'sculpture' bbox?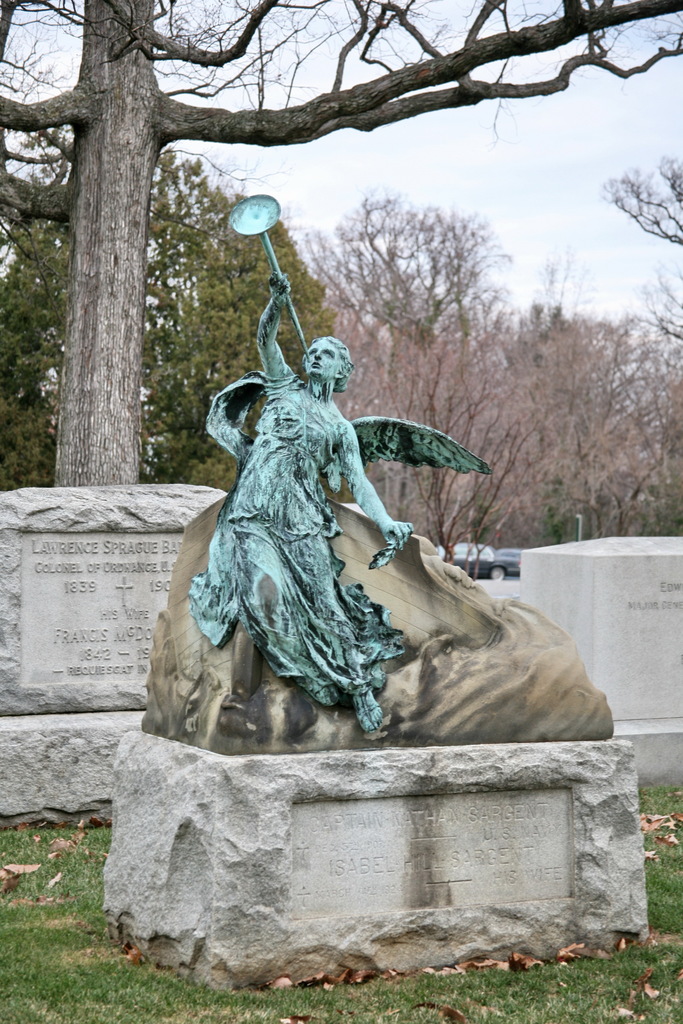
bbox=[169, 302, 586, 769]
